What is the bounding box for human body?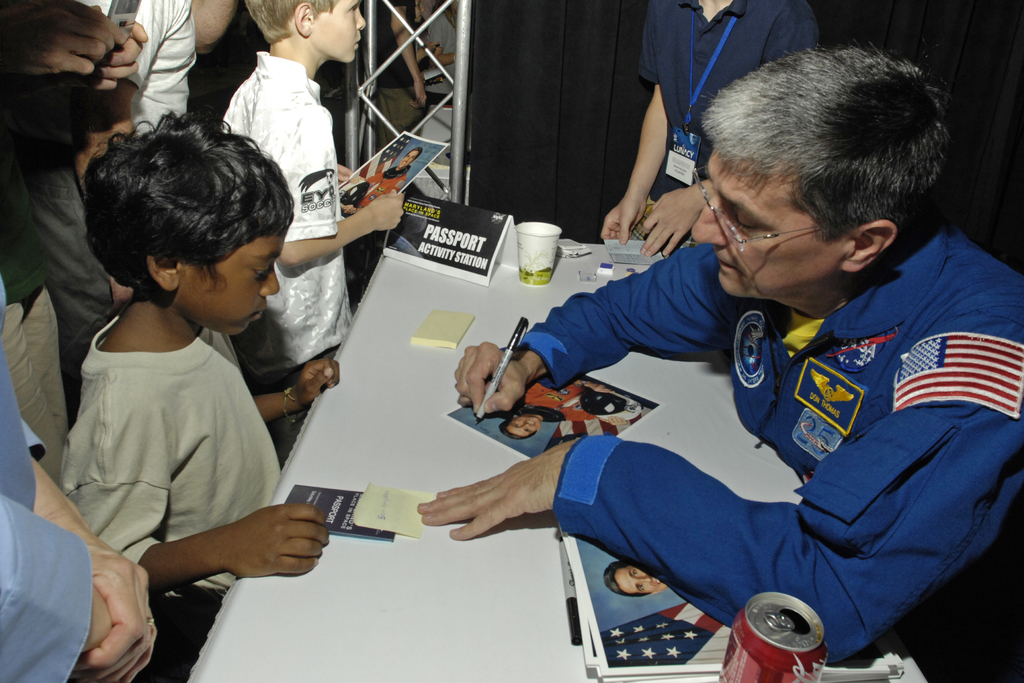
pyautogui.locateOnScreen(414, 226, 1023, 662).
